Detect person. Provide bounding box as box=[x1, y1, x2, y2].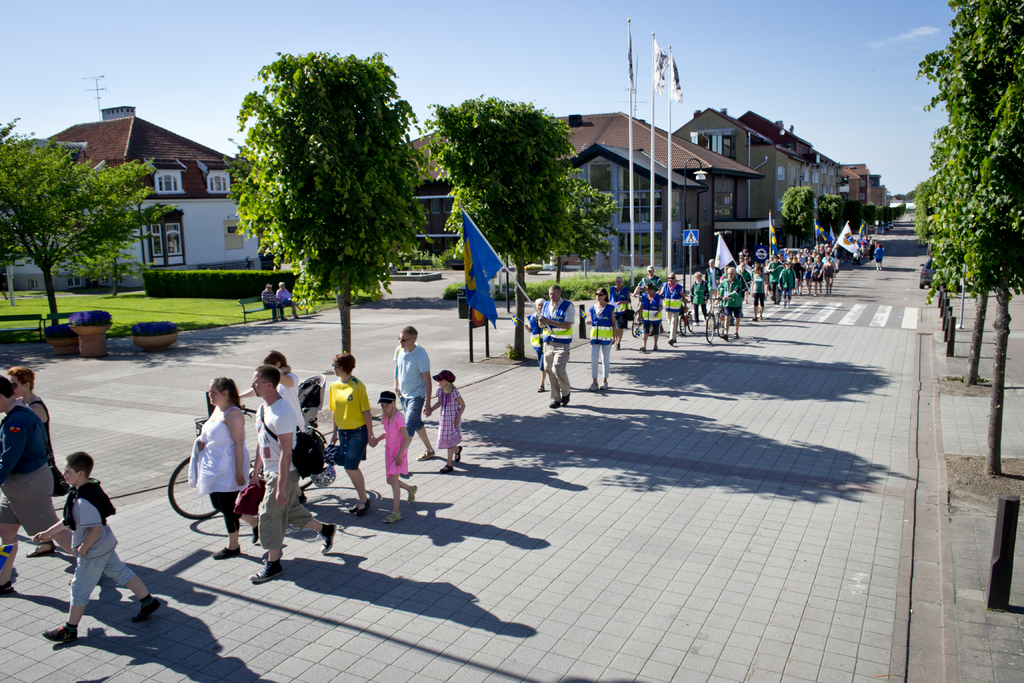
box=[272, 352, 317, 501].
